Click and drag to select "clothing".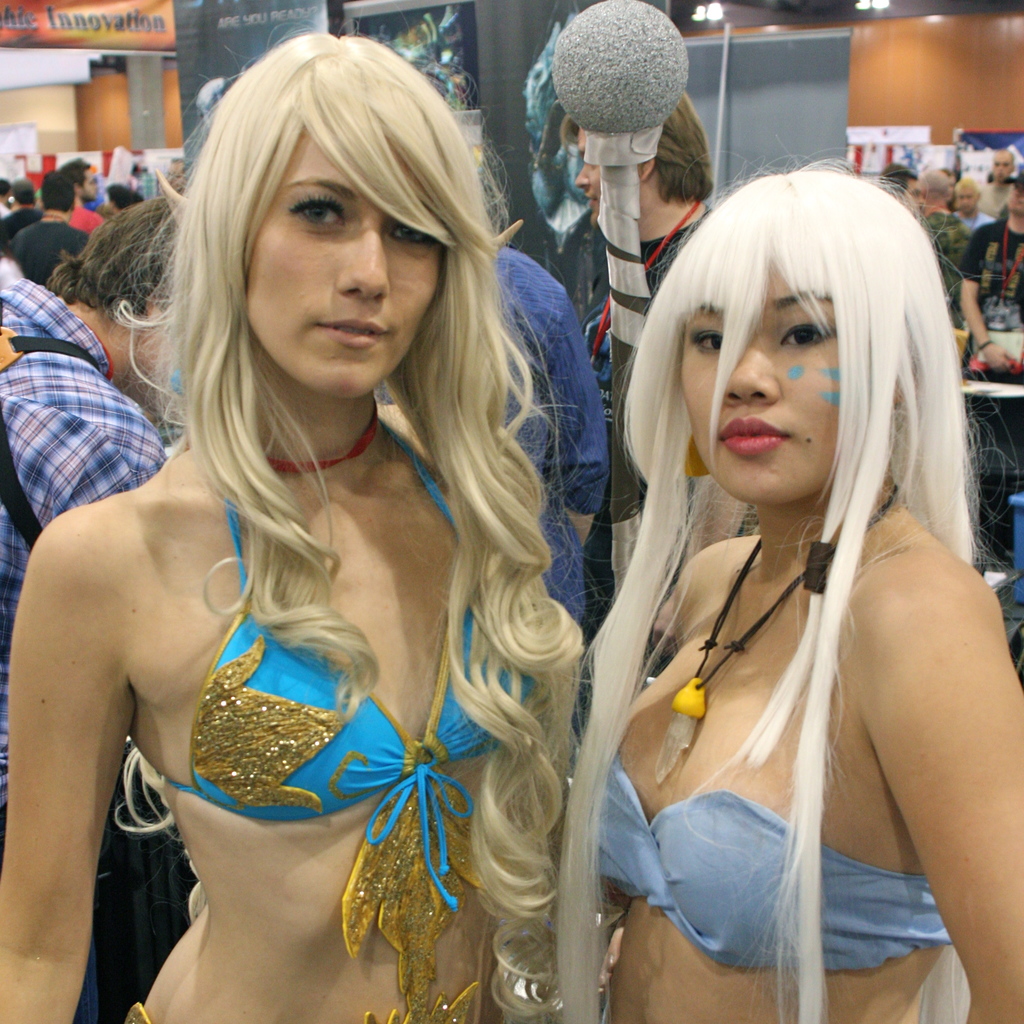
Selection: bbox=(904, 194, 966, 318).
